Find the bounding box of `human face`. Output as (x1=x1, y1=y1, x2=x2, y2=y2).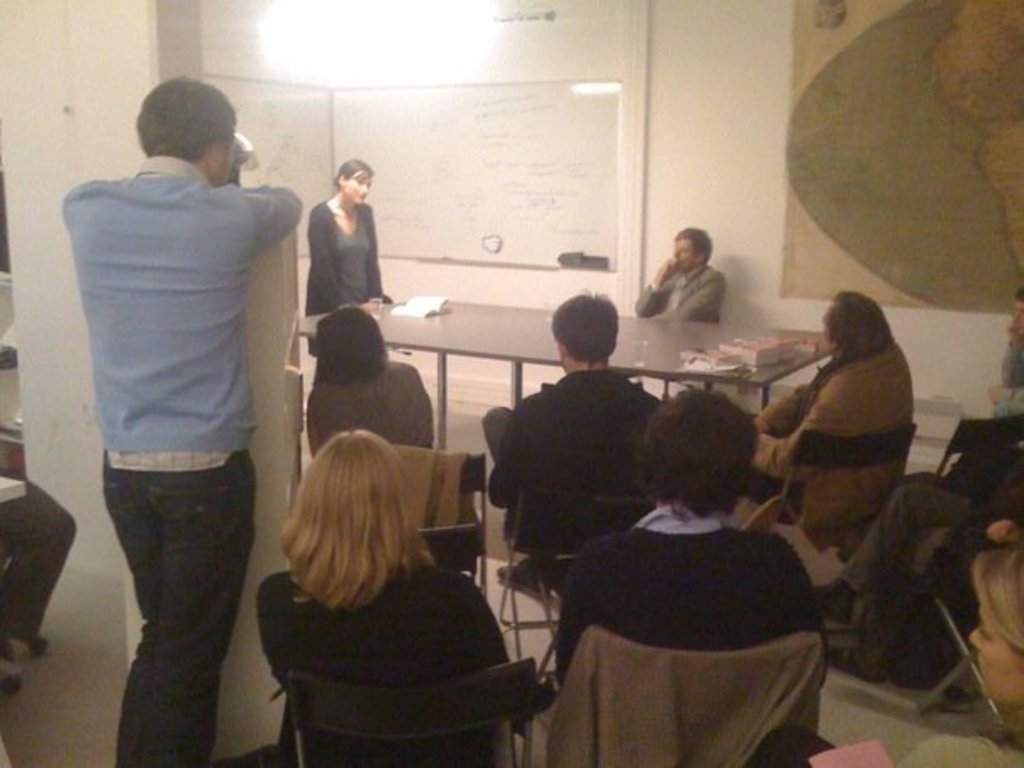
(x1=973, y1=595, x2=1022, y2=704).
